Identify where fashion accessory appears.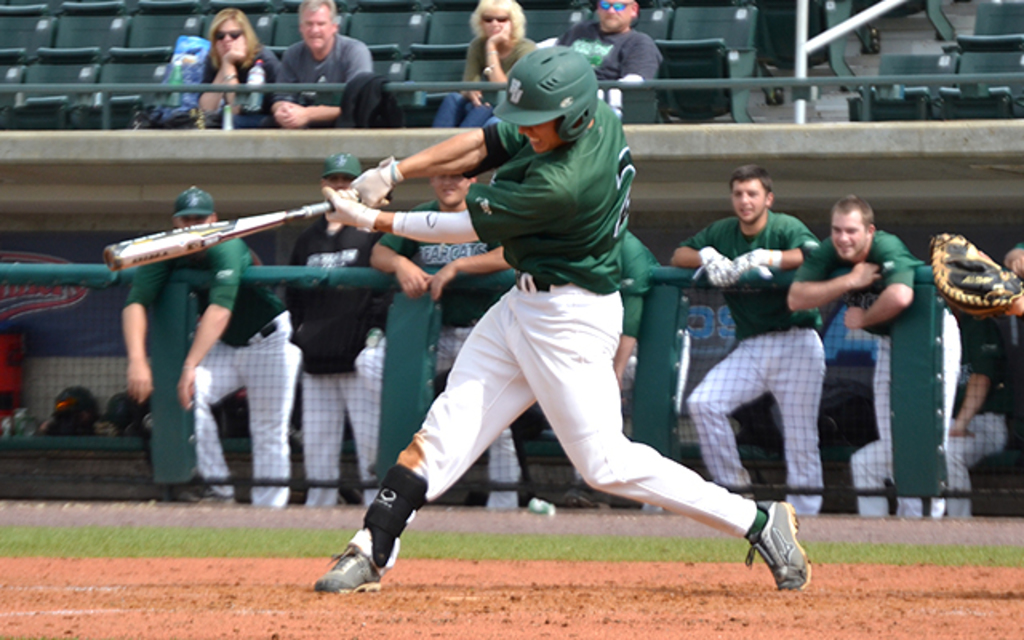
Appears at (left=174, top=186, right=214, bottom=216).
